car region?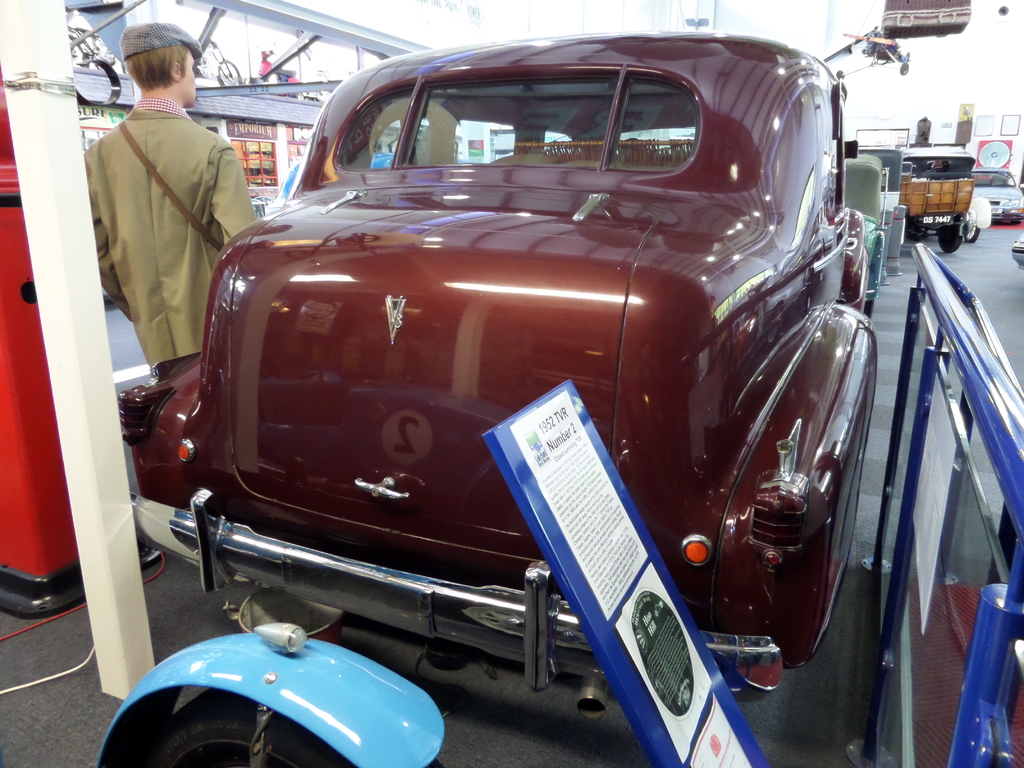
(x1=969, y1=166, x2=1023, y2=216)
